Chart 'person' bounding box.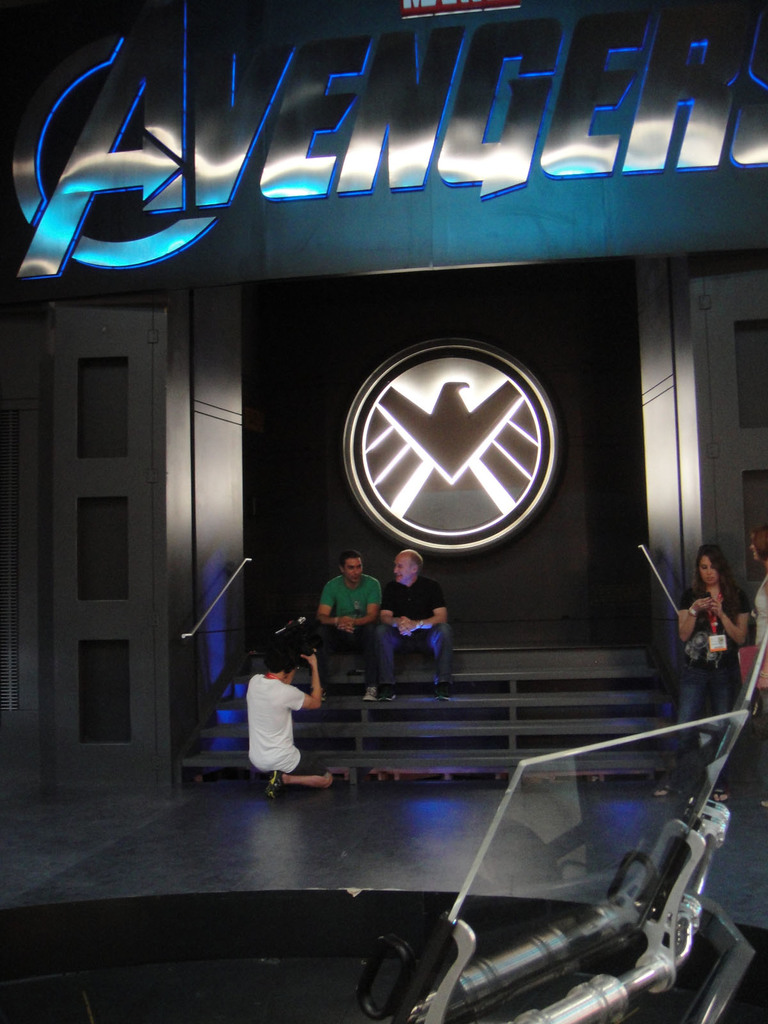
Charted: 653,531,762,797.
